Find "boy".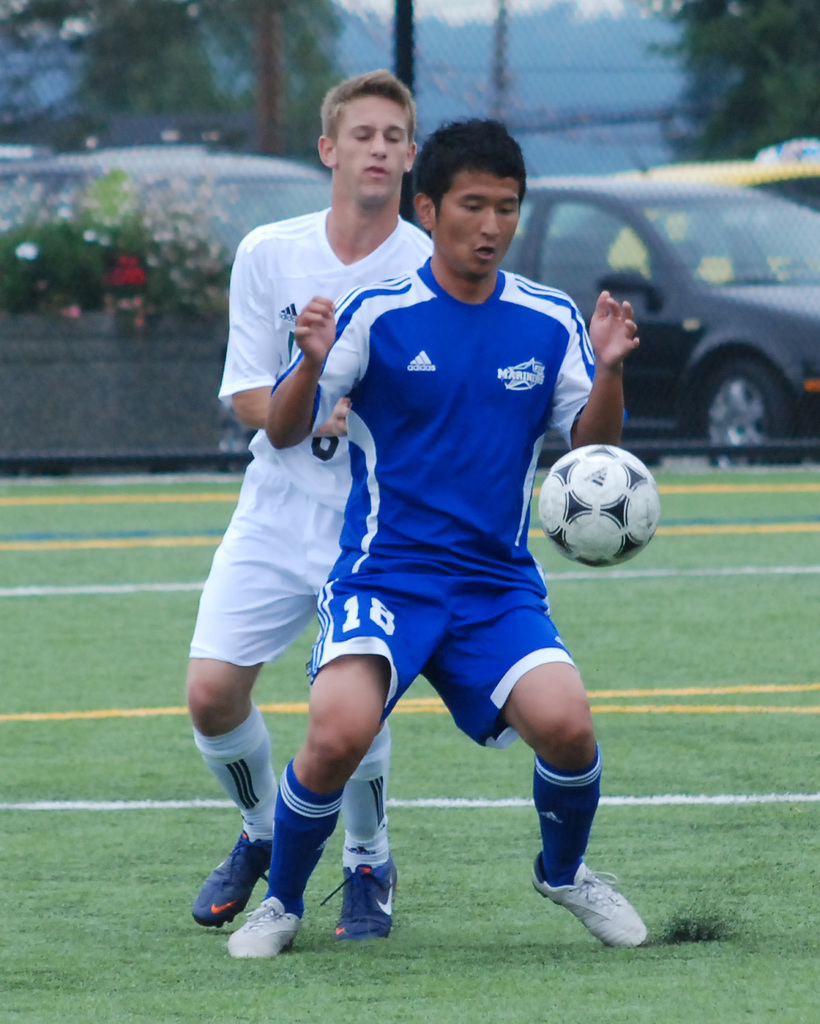
189/66/434/939.
